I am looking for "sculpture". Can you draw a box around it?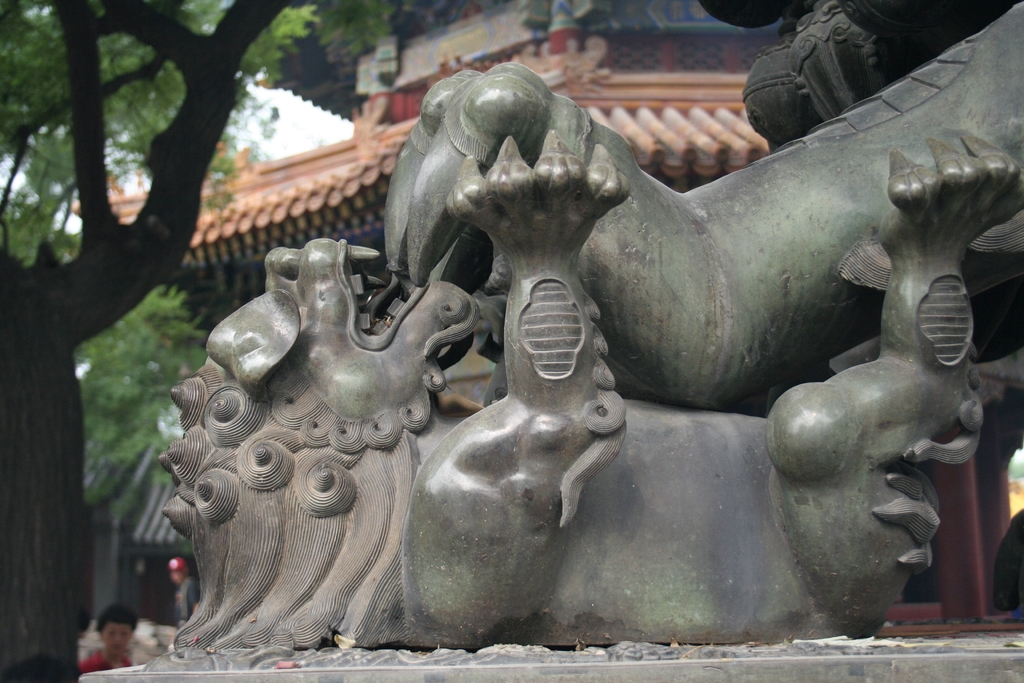
Sure, the bounding box is Rect(347, 131, 1021, 644).
